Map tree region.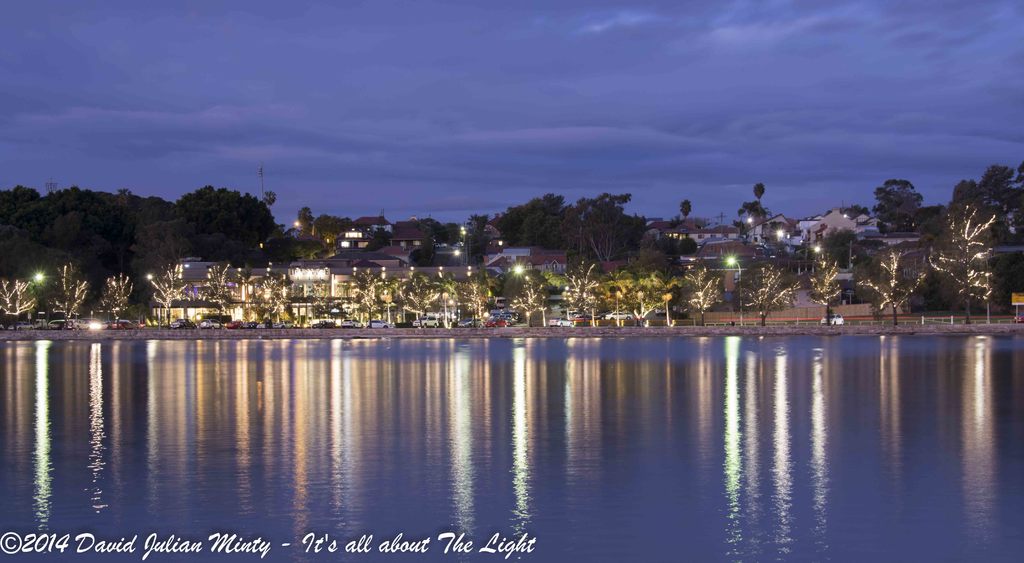
Mapped to bbox=(742, 262, 799, 329).
